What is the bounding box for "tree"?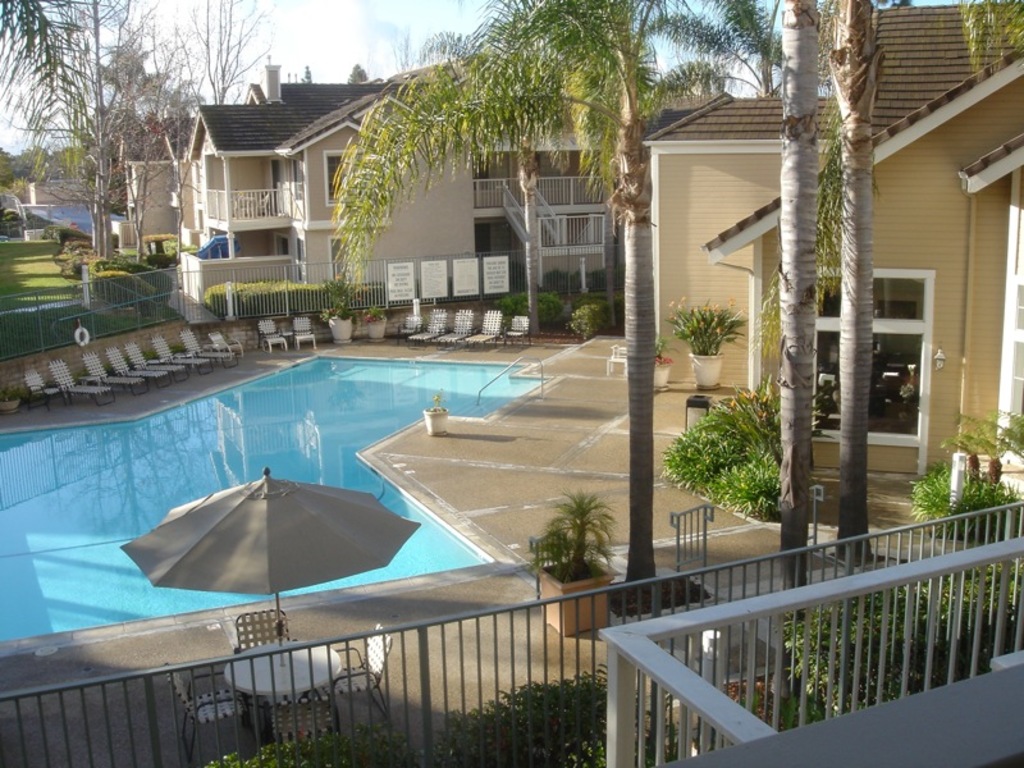
337 0 723 596.
